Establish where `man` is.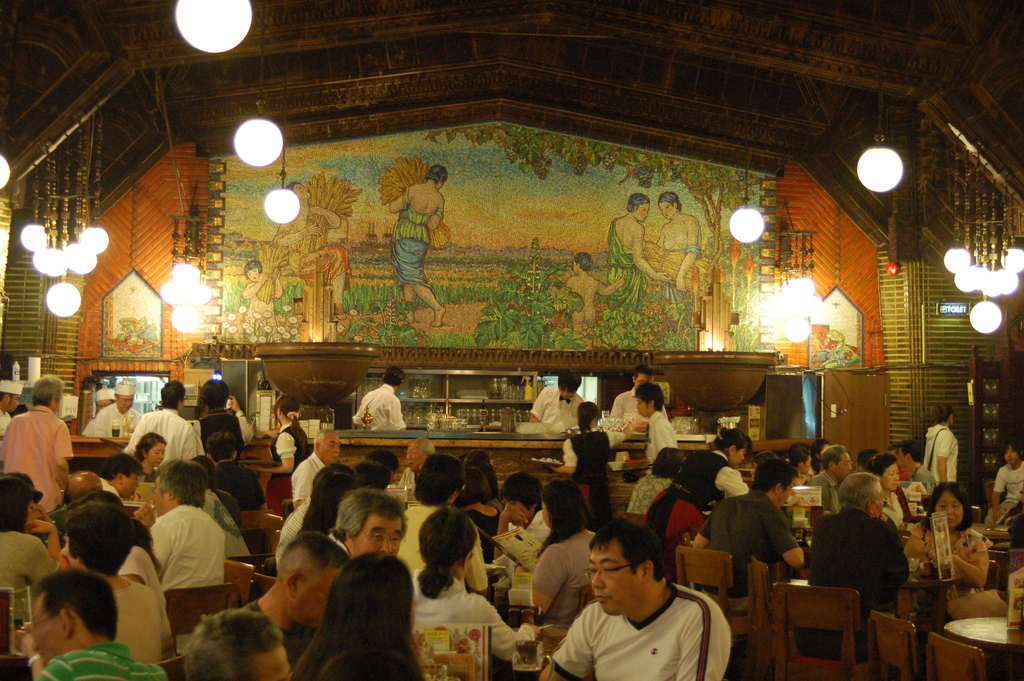
Established at Rect(690, 452, 804, 600).
